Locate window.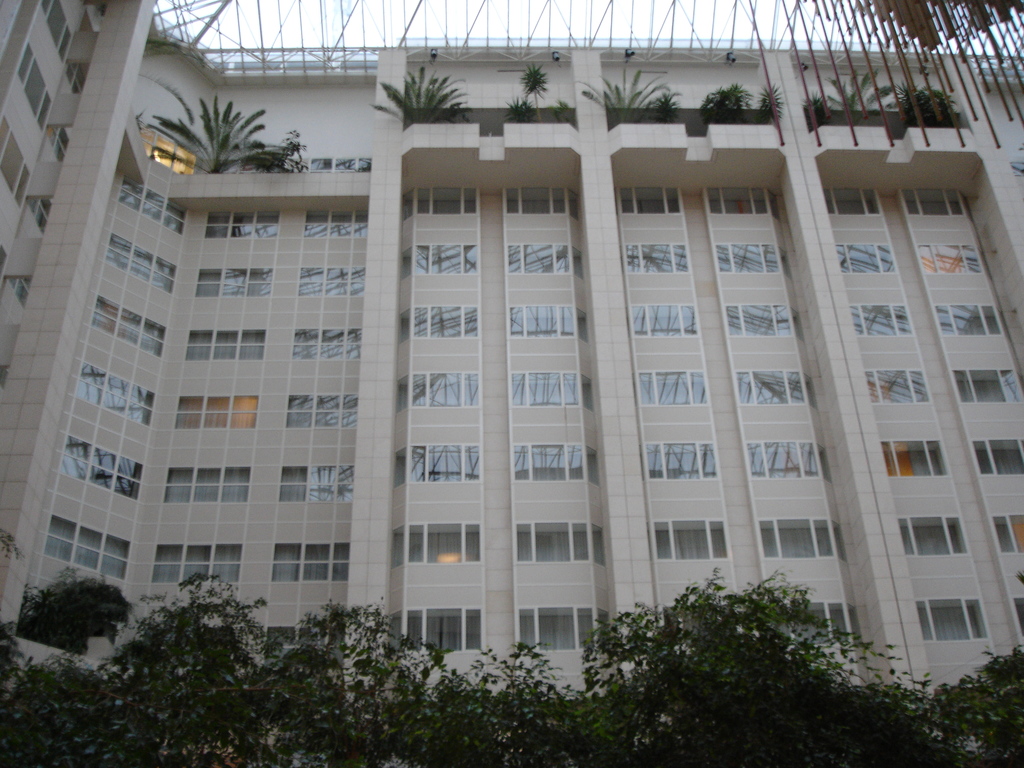
Bounding box: <box>272,545,346,585</box>.
